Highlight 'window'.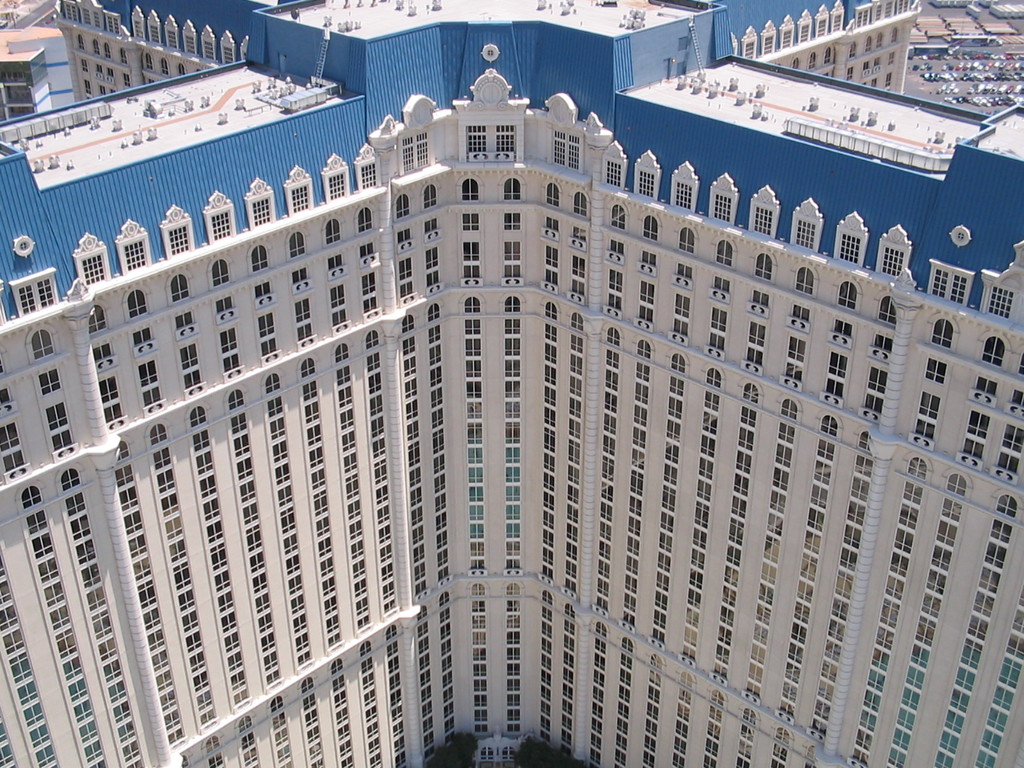
Highlighted region: box=[0, 577, 18, 612].
